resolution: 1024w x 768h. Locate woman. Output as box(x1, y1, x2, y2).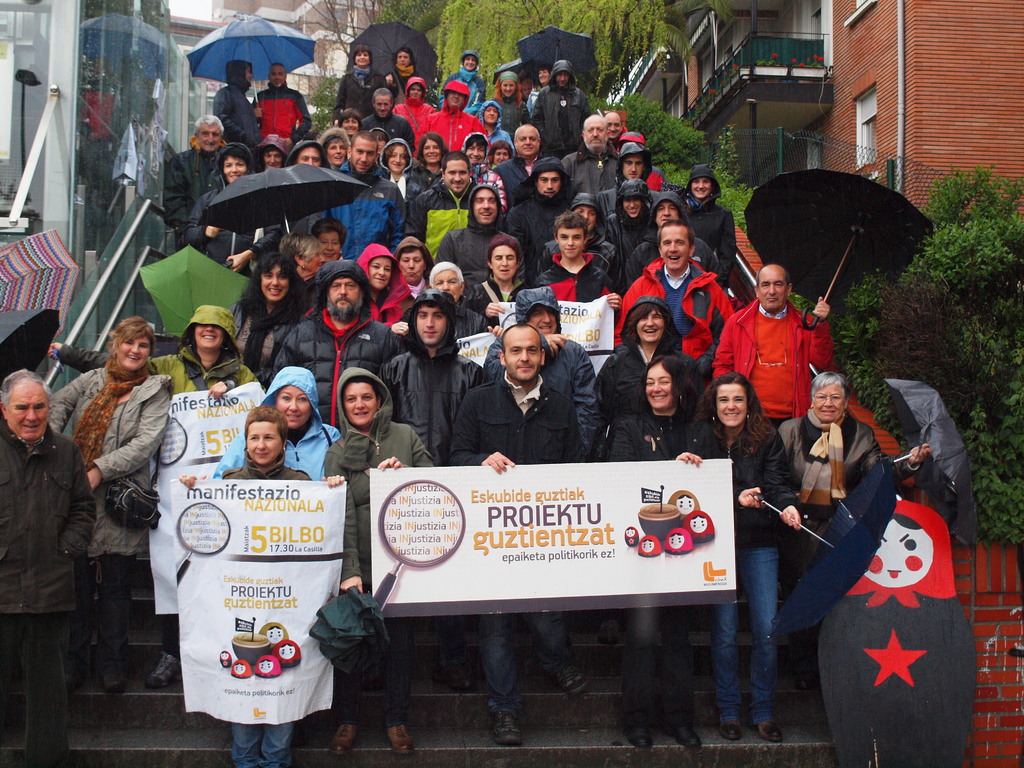
box(42, 310, 159, 705).
